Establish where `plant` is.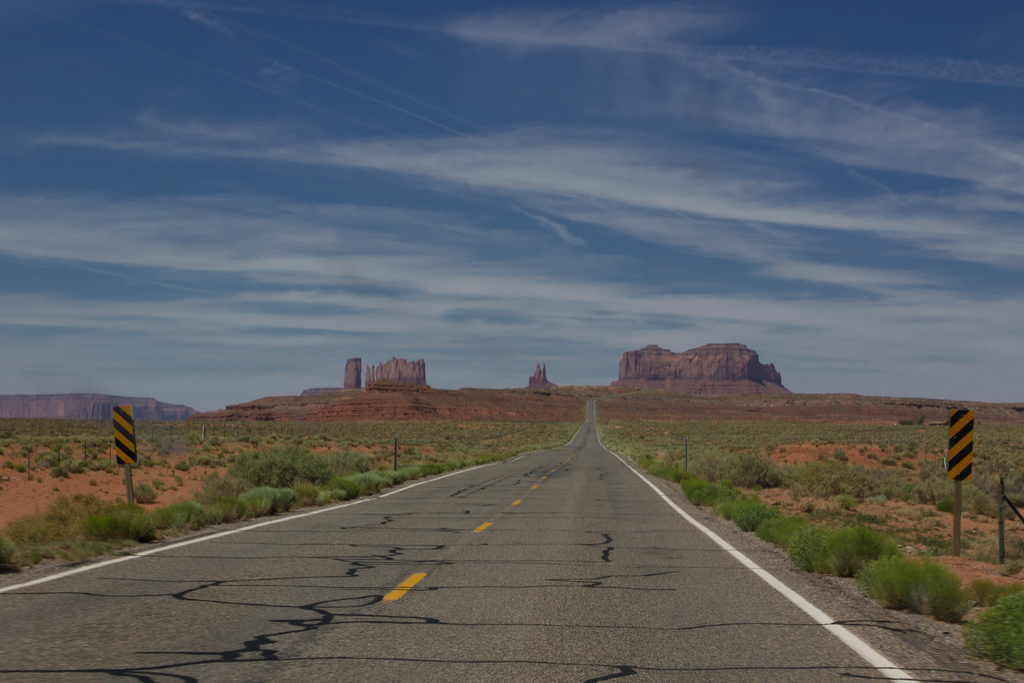
Established at rect(865, 495, 871, 502).
